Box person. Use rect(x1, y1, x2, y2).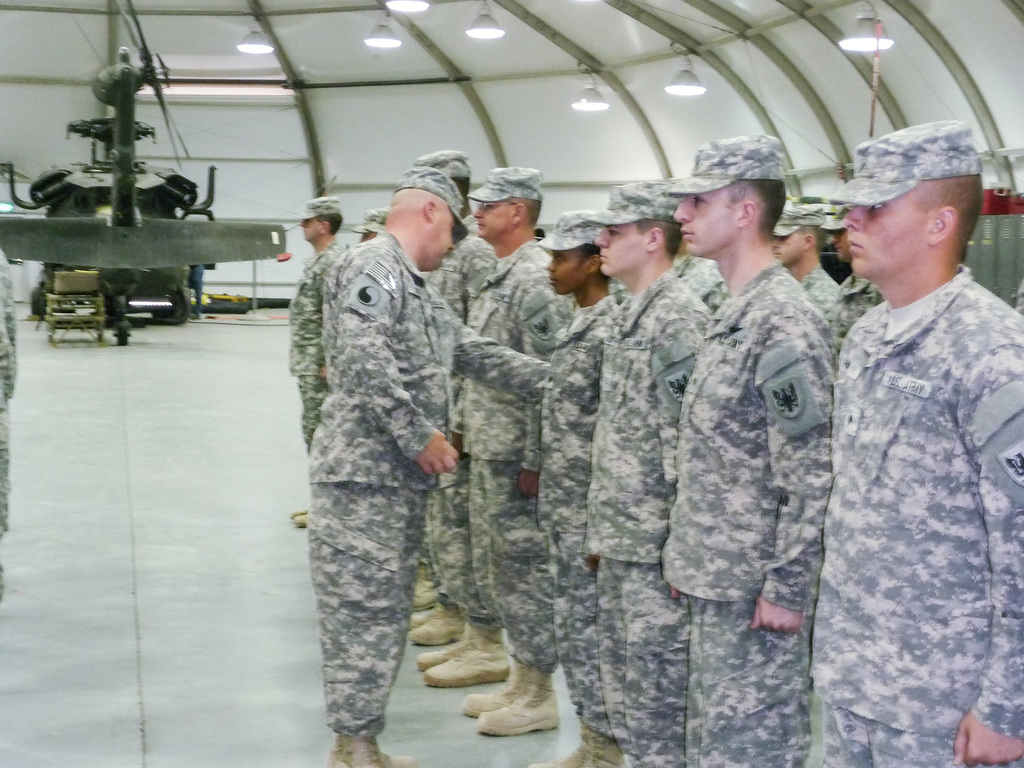
rect(472, 159, 566, 730).
